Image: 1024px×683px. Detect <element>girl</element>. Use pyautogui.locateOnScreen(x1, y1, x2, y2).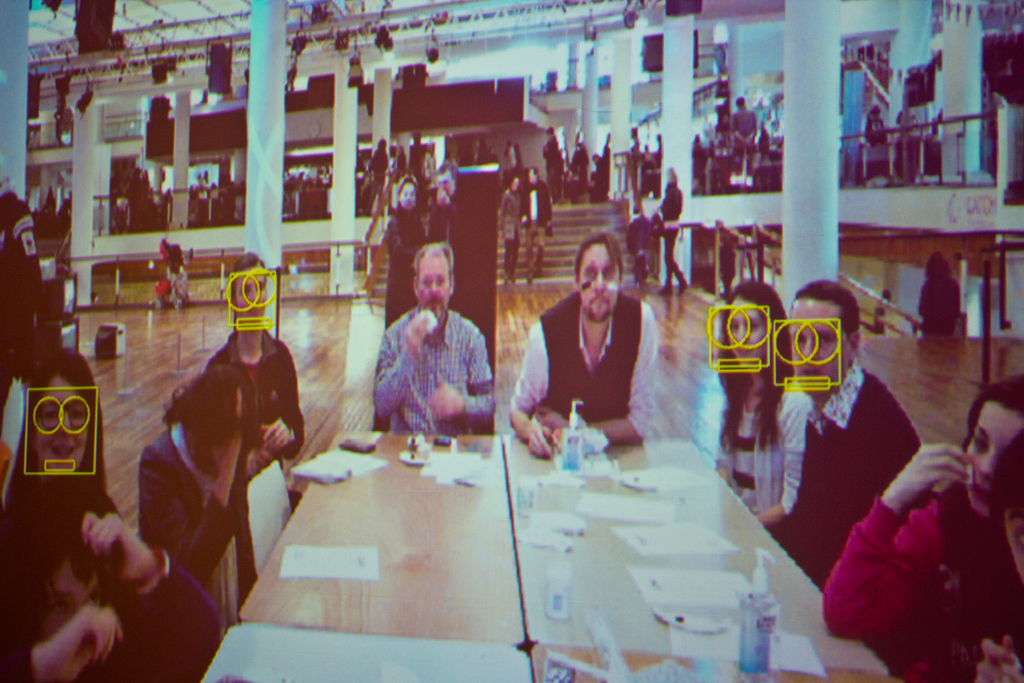
pyautogui.locateOnScreen(714, 281, 808, 552).
